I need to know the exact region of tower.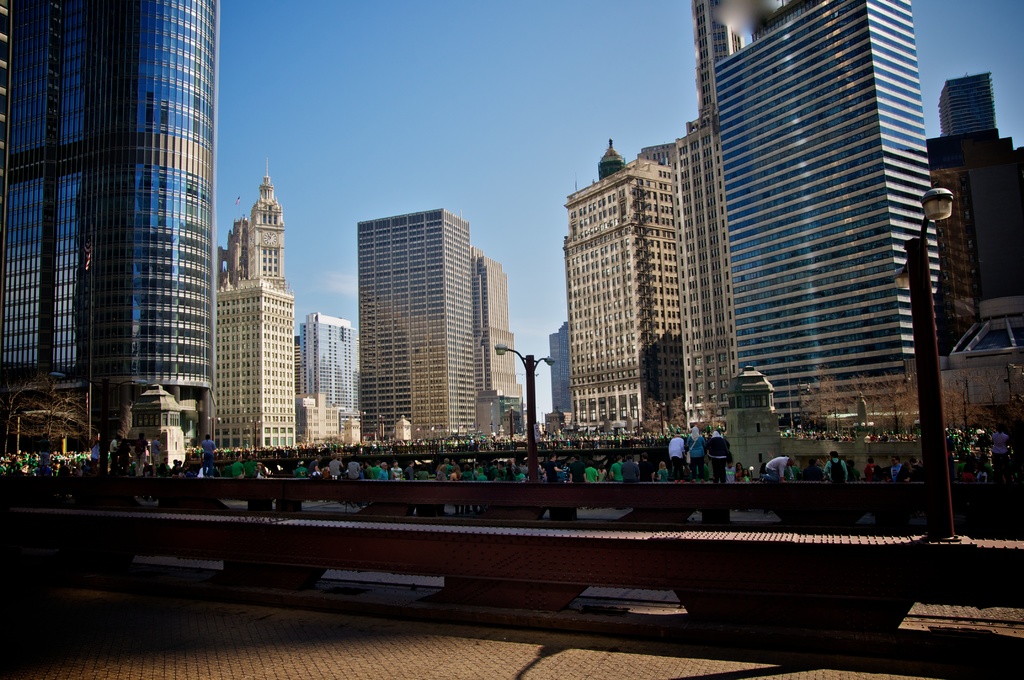
Region: bbox(211, 174, 296, 450).
